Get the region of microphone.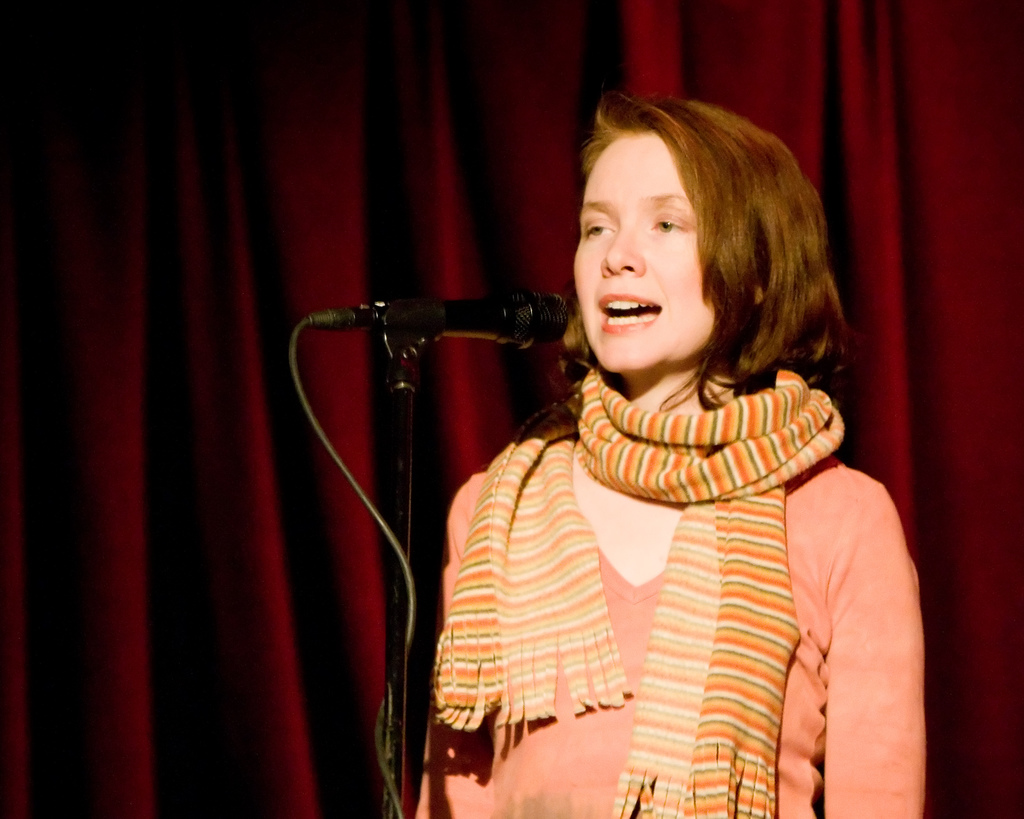
pyautogui.locateOnScreen(305, 279, 599, 394).
